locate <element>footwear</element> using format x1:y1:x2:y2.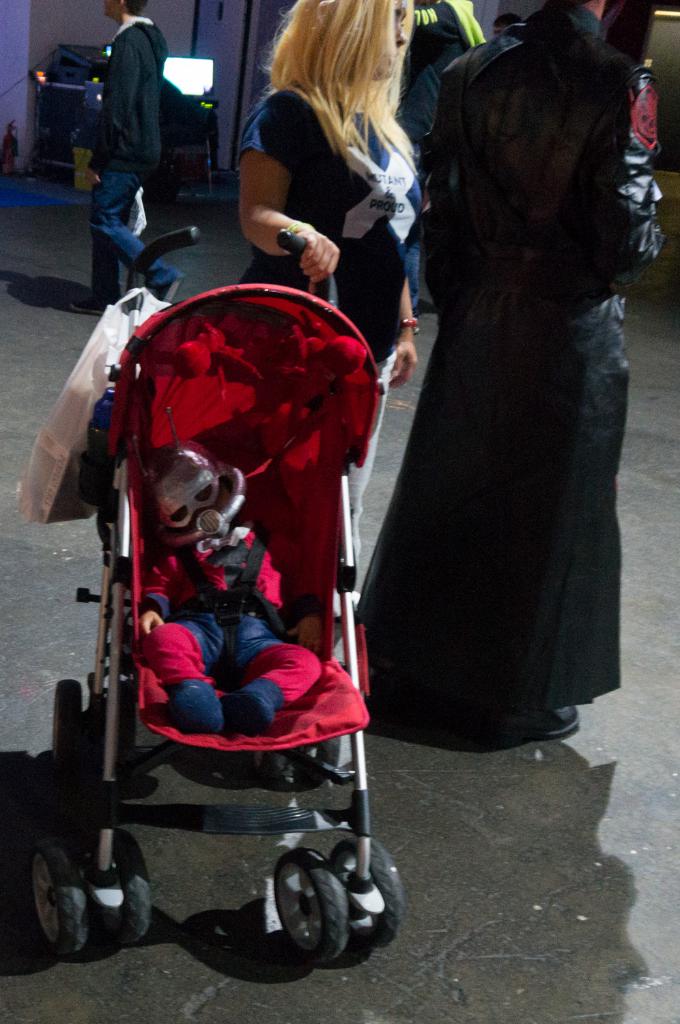
335:587:365:624.
